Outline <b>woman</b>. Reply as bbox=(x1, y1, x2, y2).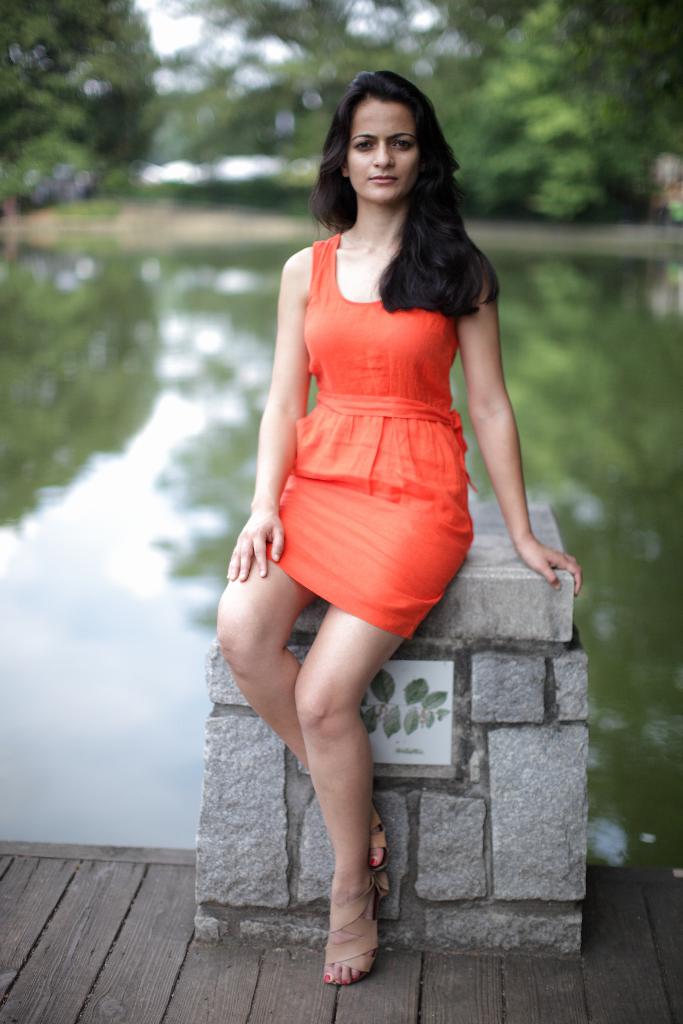
bbox=(218, 67, 577, 988).
